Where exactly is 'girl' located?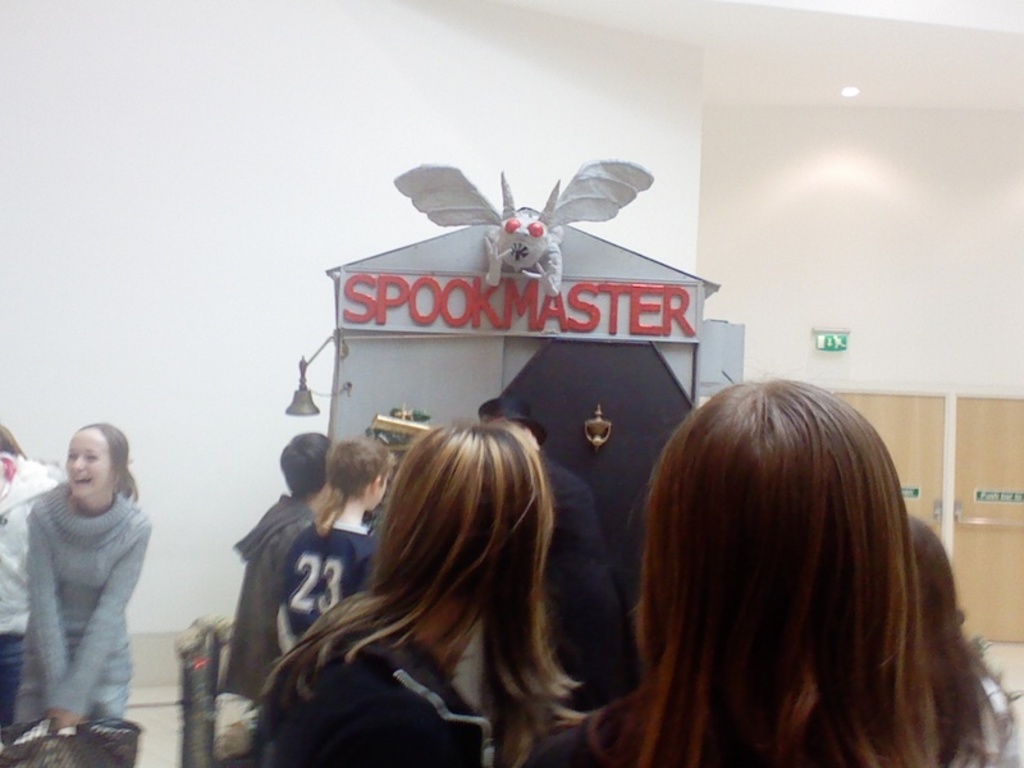
Its bounding box is BBox(893, 520, 1021, 767).
